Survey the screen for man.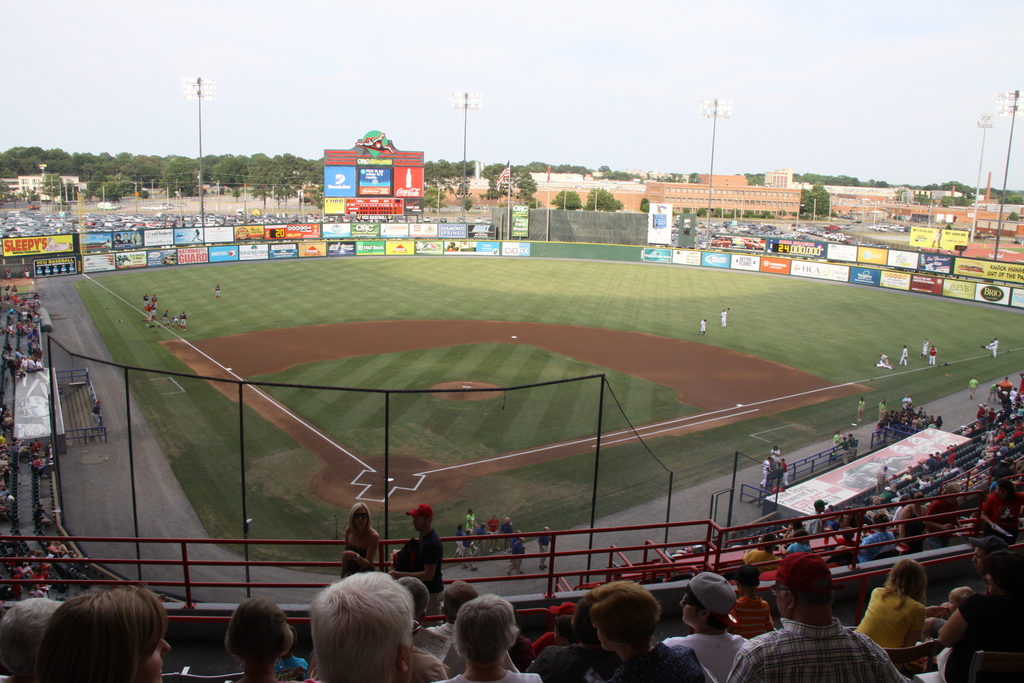
Survey found: select_region(881, 353, 886, 366).
